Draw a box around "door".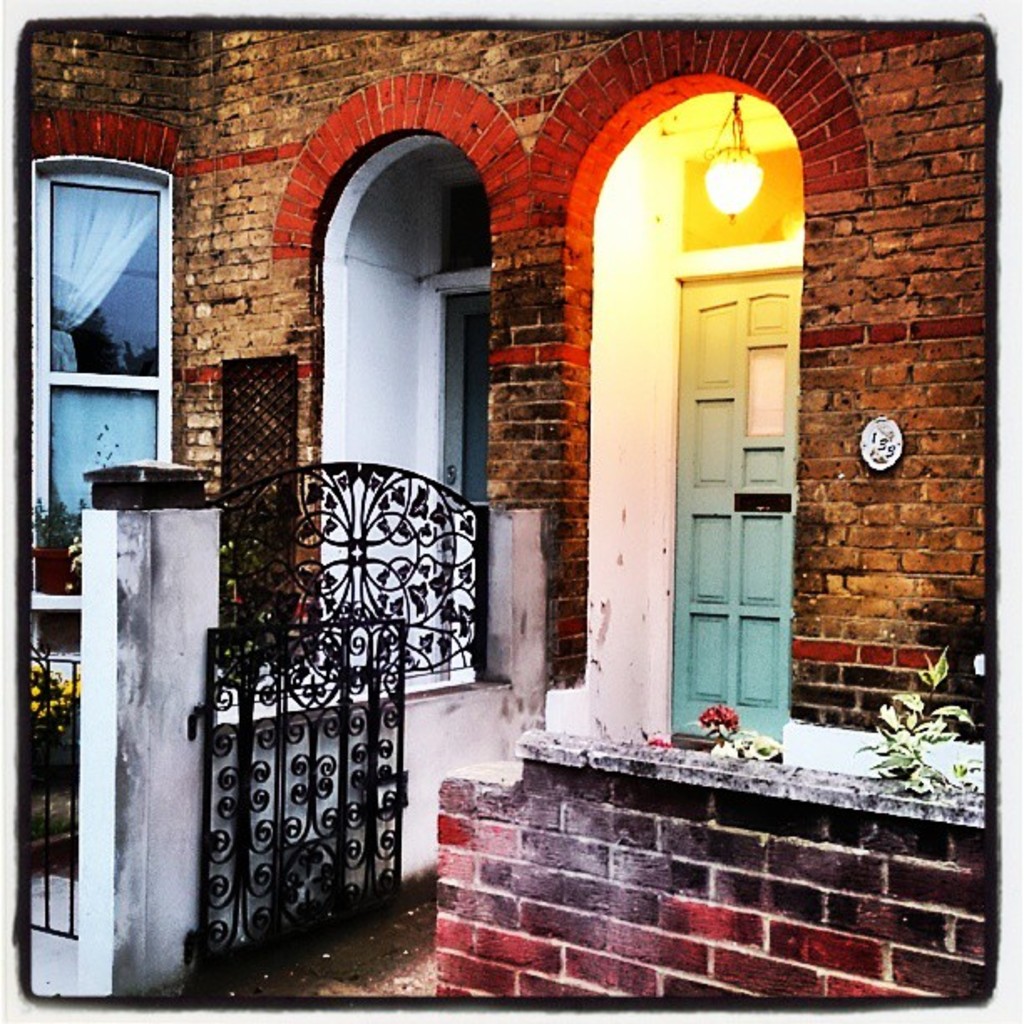
detection(649, 244, 805, 771).
